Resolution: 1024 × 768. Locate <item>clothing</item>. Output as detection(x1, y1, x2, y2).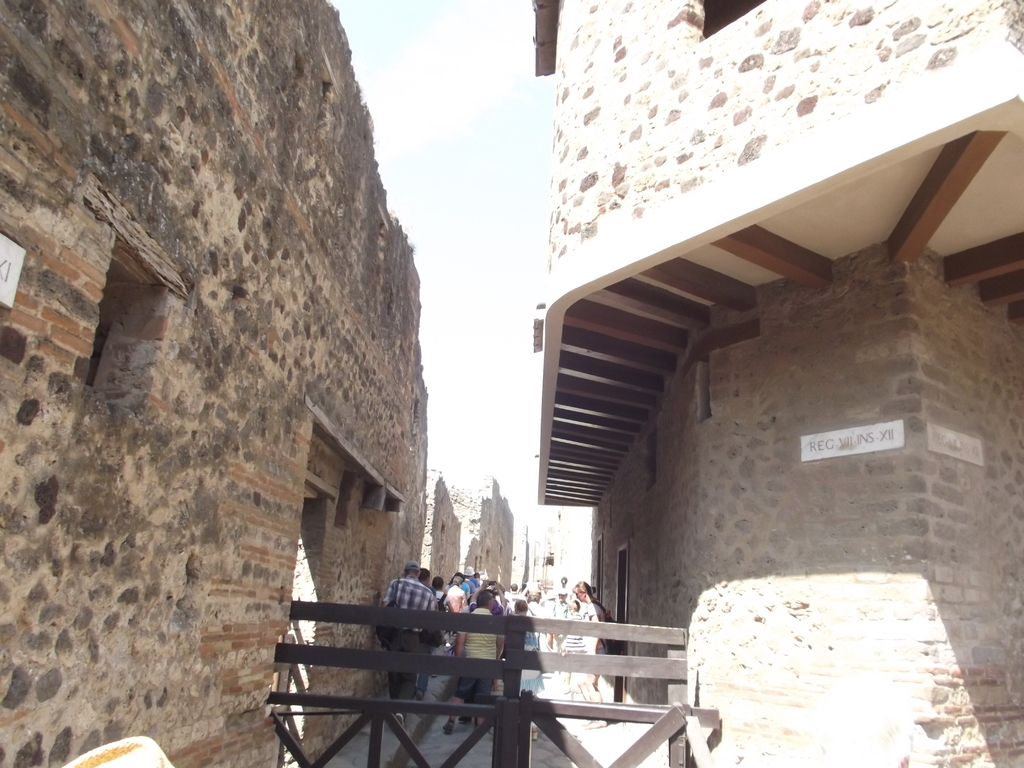
detection(368, 578, 452, 700).
